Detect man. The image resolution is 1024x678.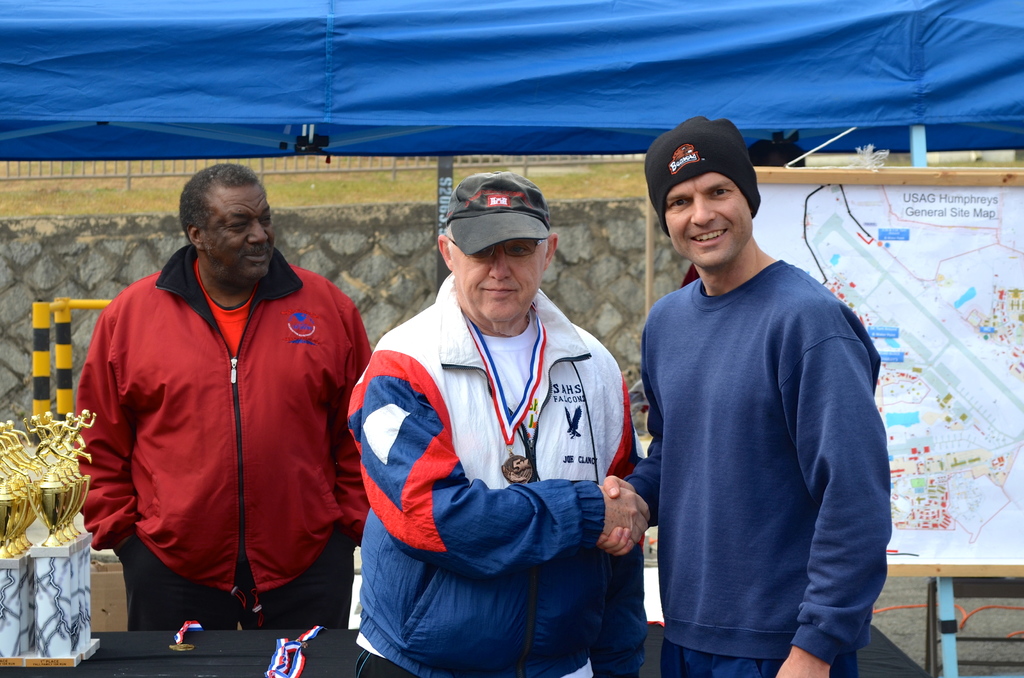
[347, 170, 651, 677].
